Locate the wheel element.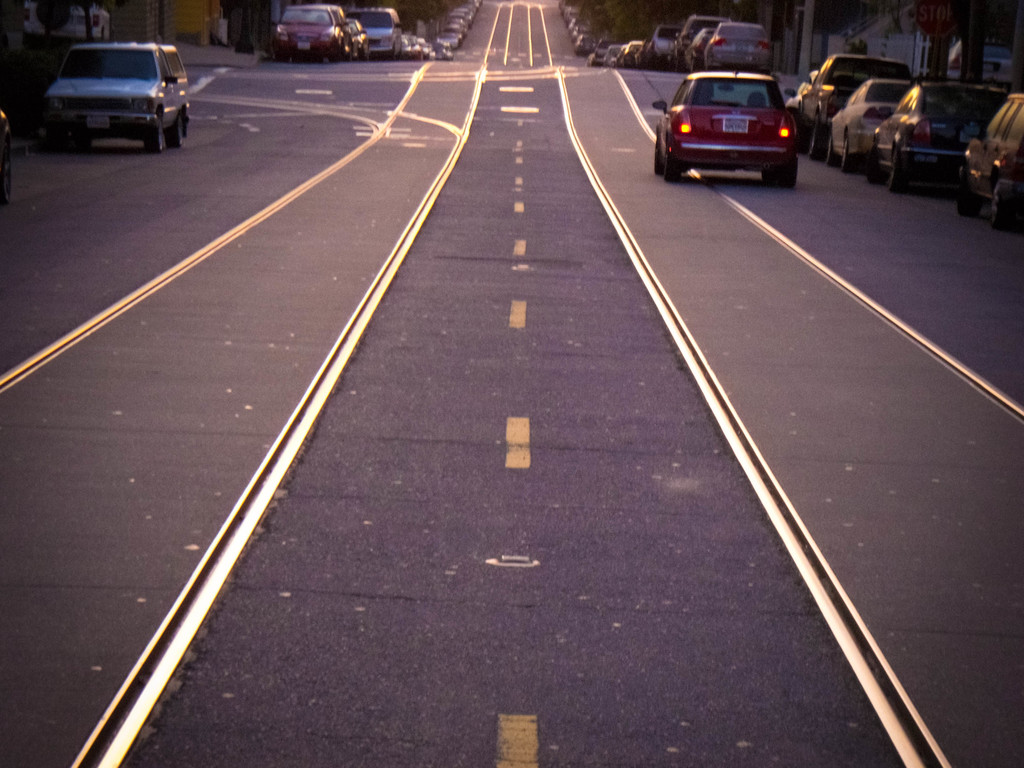
Element bbox: x1=759 y1=161 x2=797 y2=195.
